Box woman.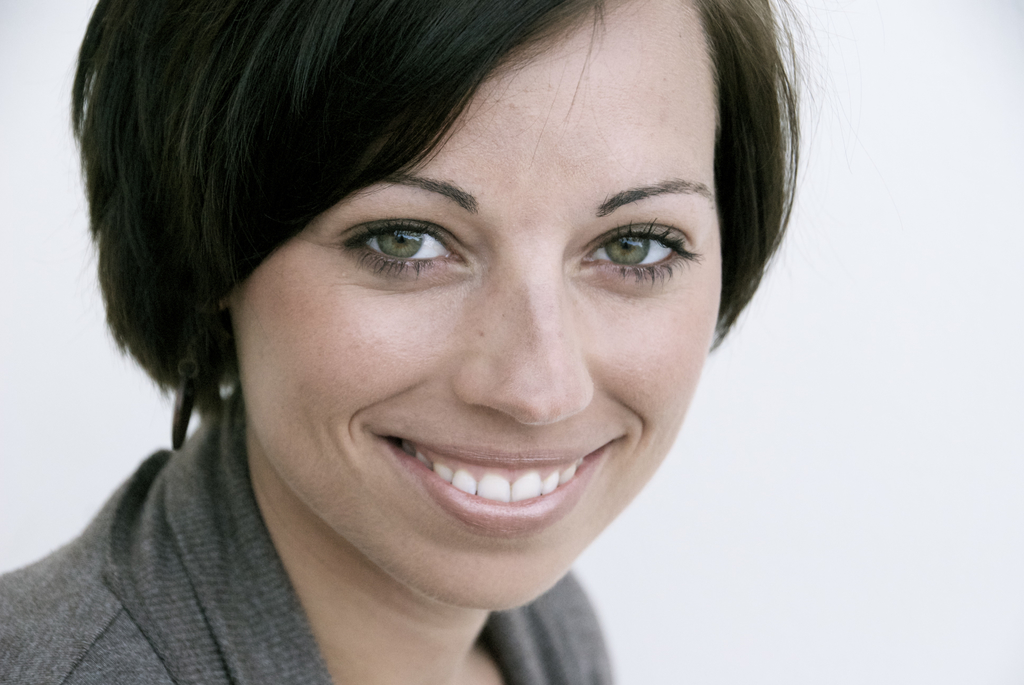
bbox=(0, 7, 882, 670).
